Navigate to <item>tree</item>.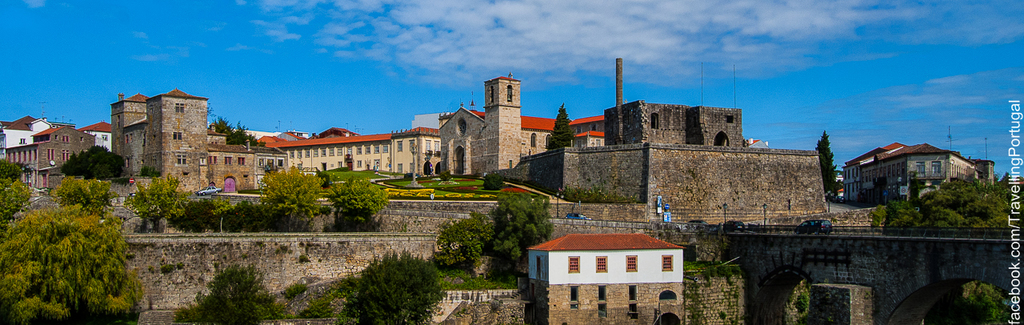
Navigation target: [0,171,34,228].
